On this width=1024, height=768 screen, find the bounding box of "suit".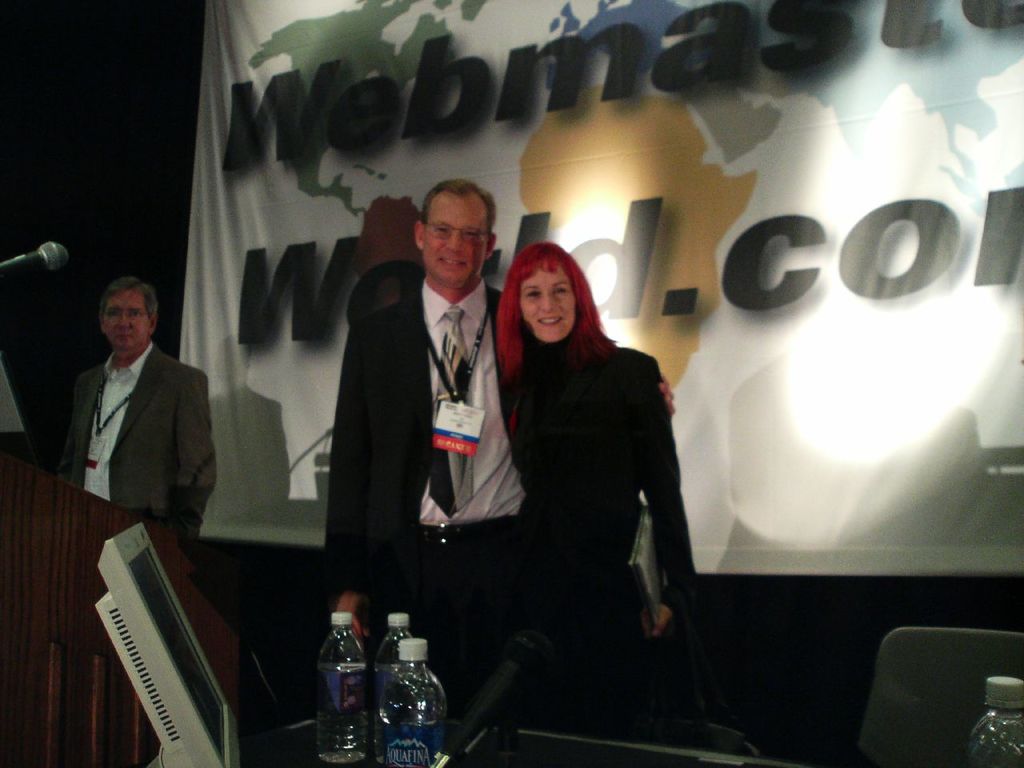
Bounding box: box=[314, 183, 514, 633].
